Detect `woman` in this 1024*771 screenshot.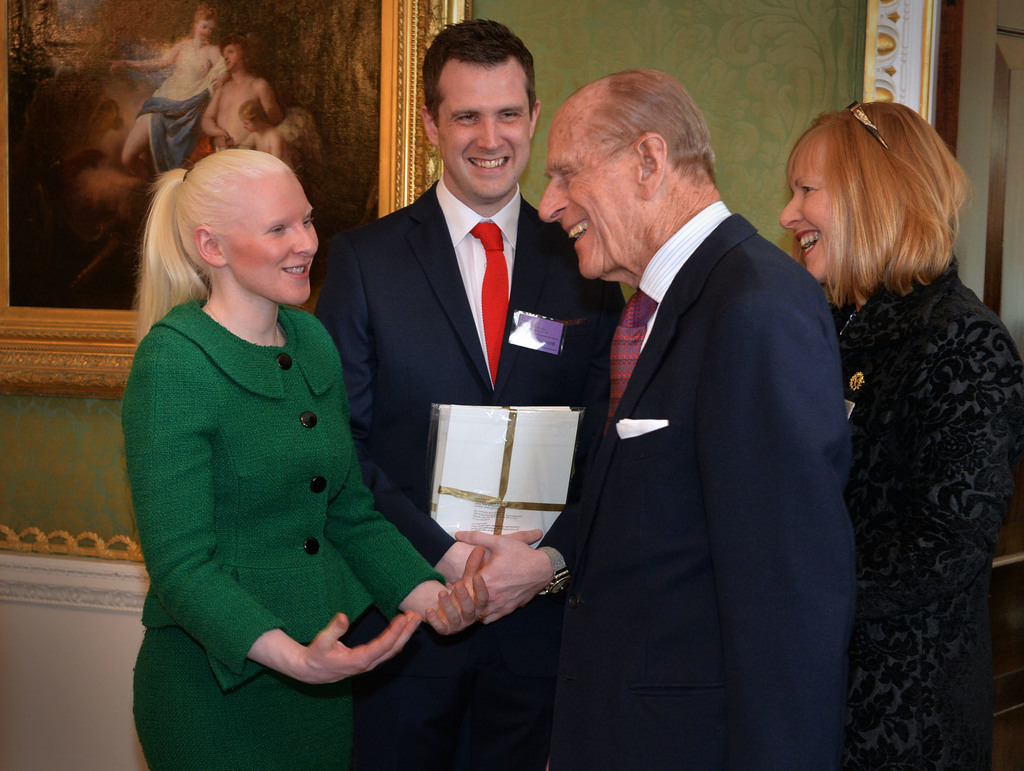
Detection: <bbox>781, 102, 1021, 766</bbox>.
